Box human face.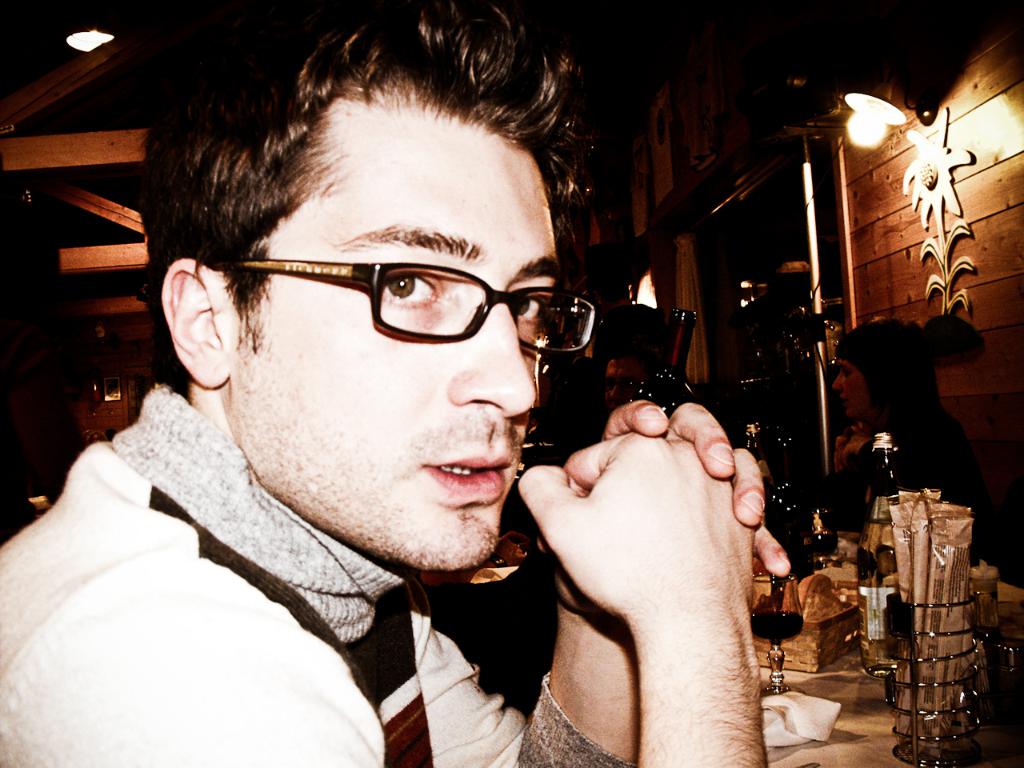
rect(230, 70, 560, 571).
